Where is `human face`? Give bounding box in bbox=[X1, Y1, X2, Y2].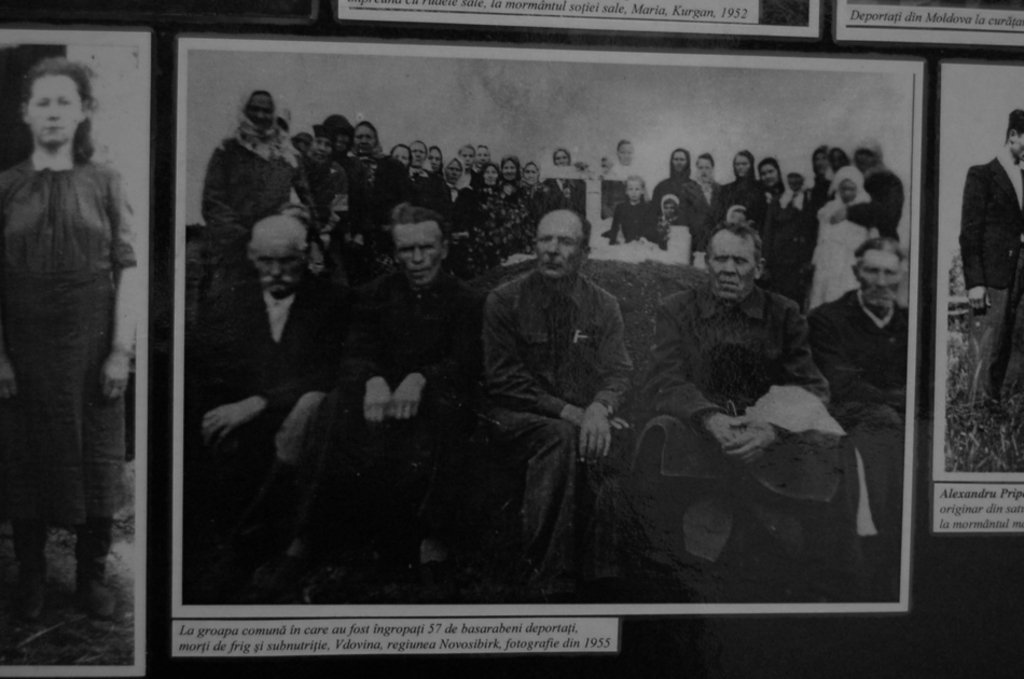
bbox=[523, 164, 539, 186].
